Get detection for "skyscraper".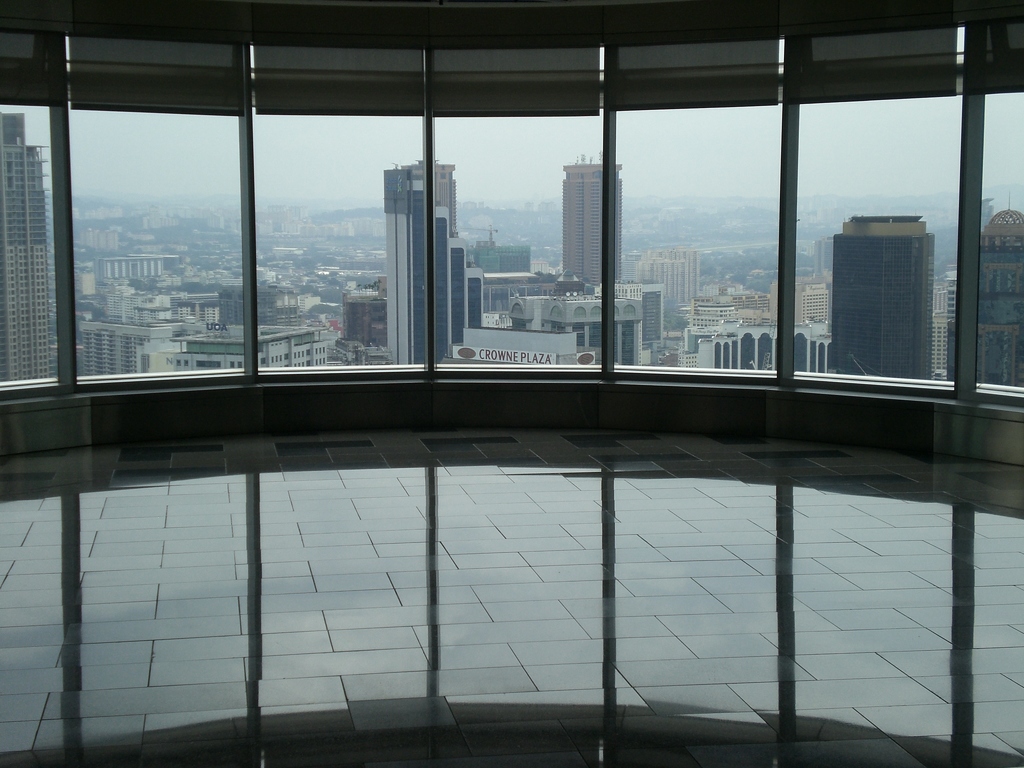
Detection: [x1=399, y1=157, x2=467, y2=233].
